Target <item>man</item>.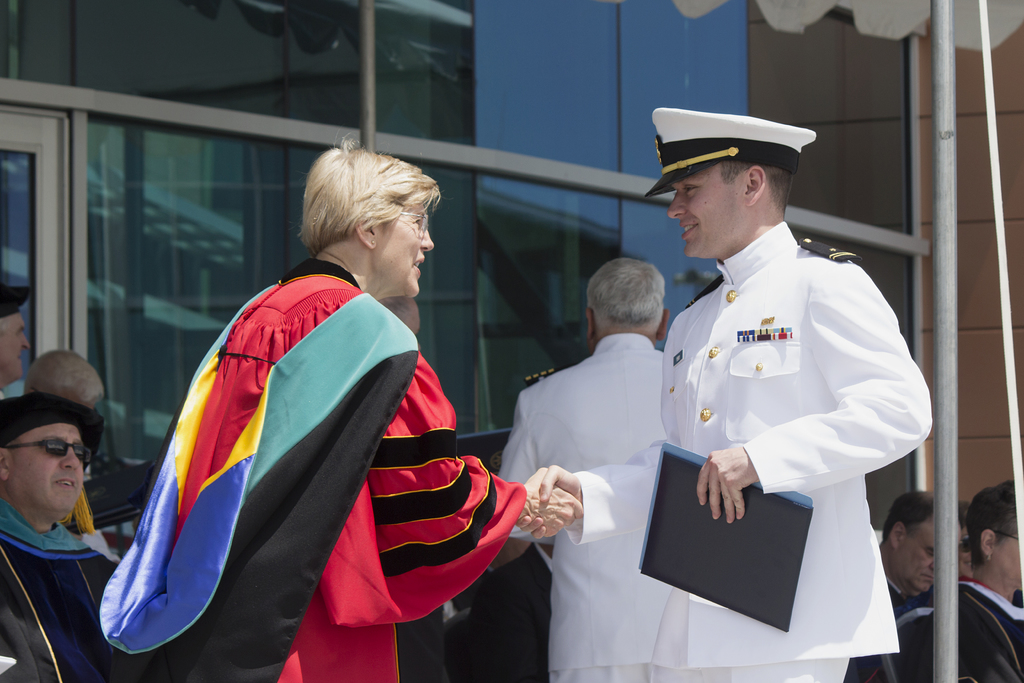
Target region: box(891, 480, 1023, 682).
